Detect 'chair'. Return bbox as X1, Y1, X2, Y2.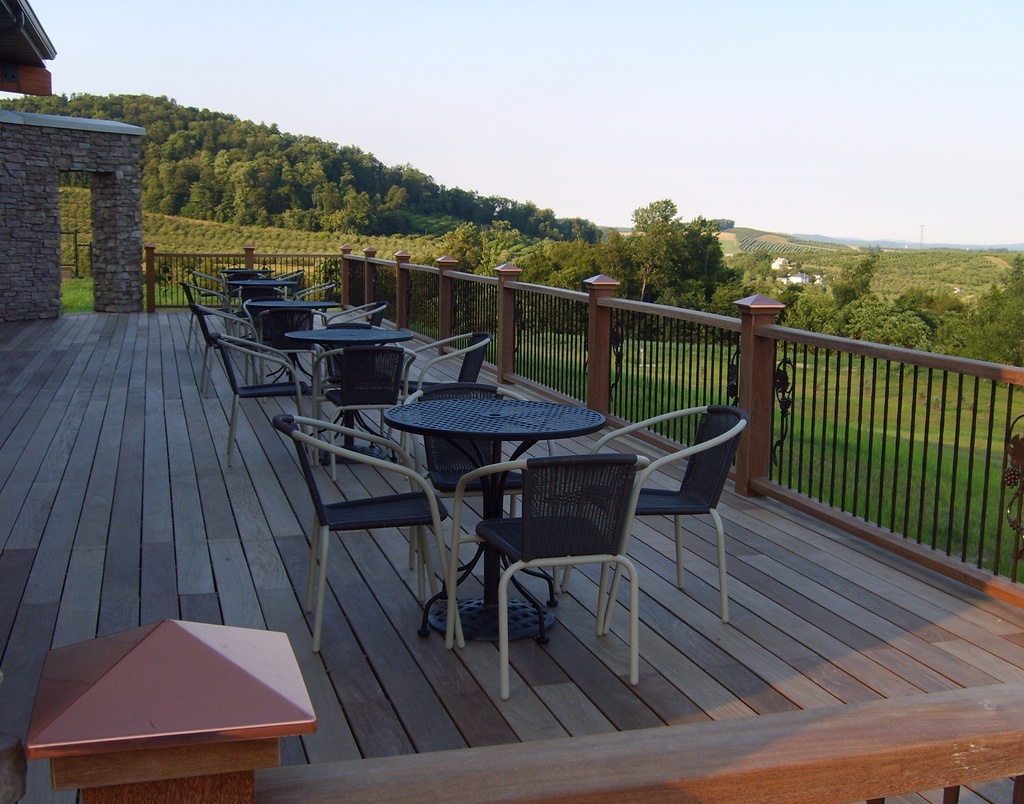
564, 402, 749, 637.
